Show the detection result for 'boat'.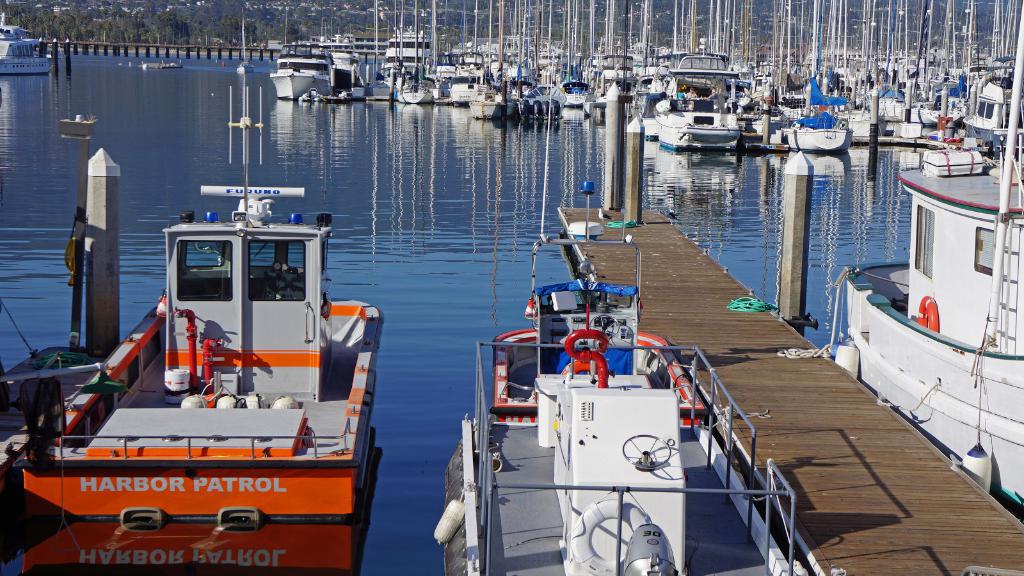
(left=428, top=0, right=463, bottom=78).
